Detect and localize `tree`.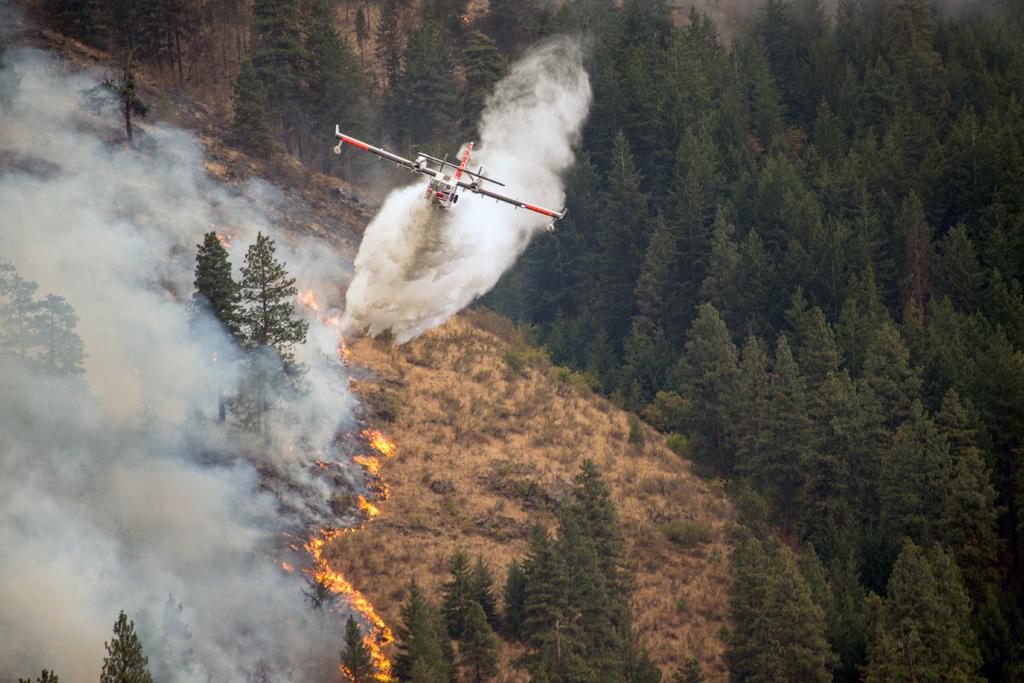
Localized at box(451, 31, 507, 145).
